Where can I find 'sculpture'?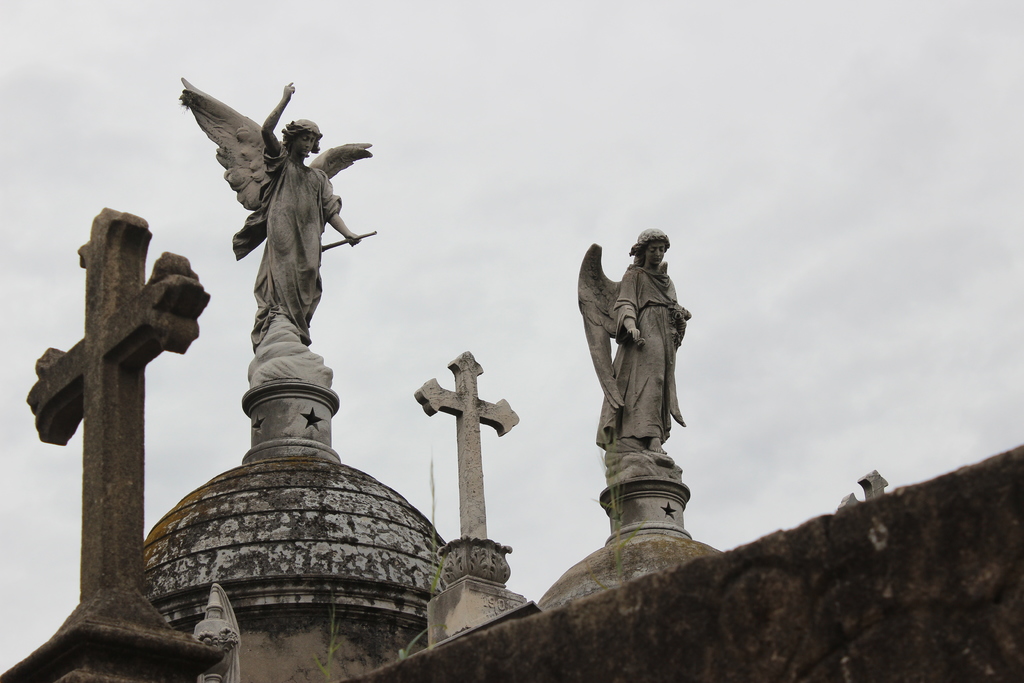
You can find it at bbox=(177, 78, 387, 453).
